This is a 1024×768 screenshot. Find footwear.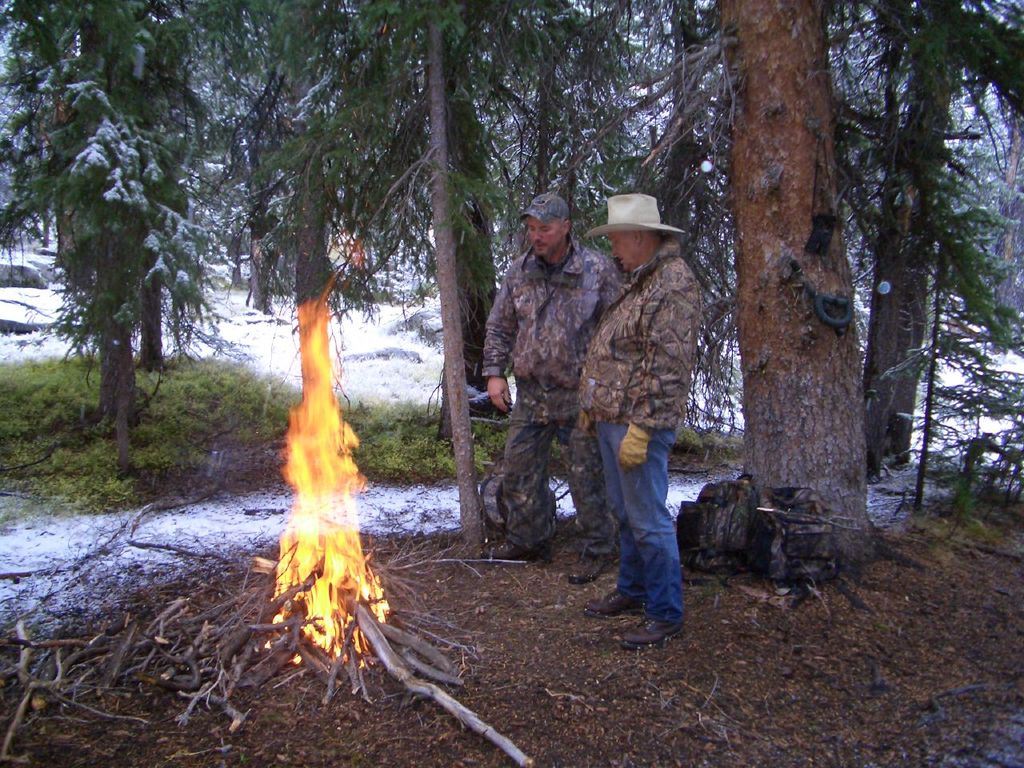
Bounding box: 625:614:683:646.
